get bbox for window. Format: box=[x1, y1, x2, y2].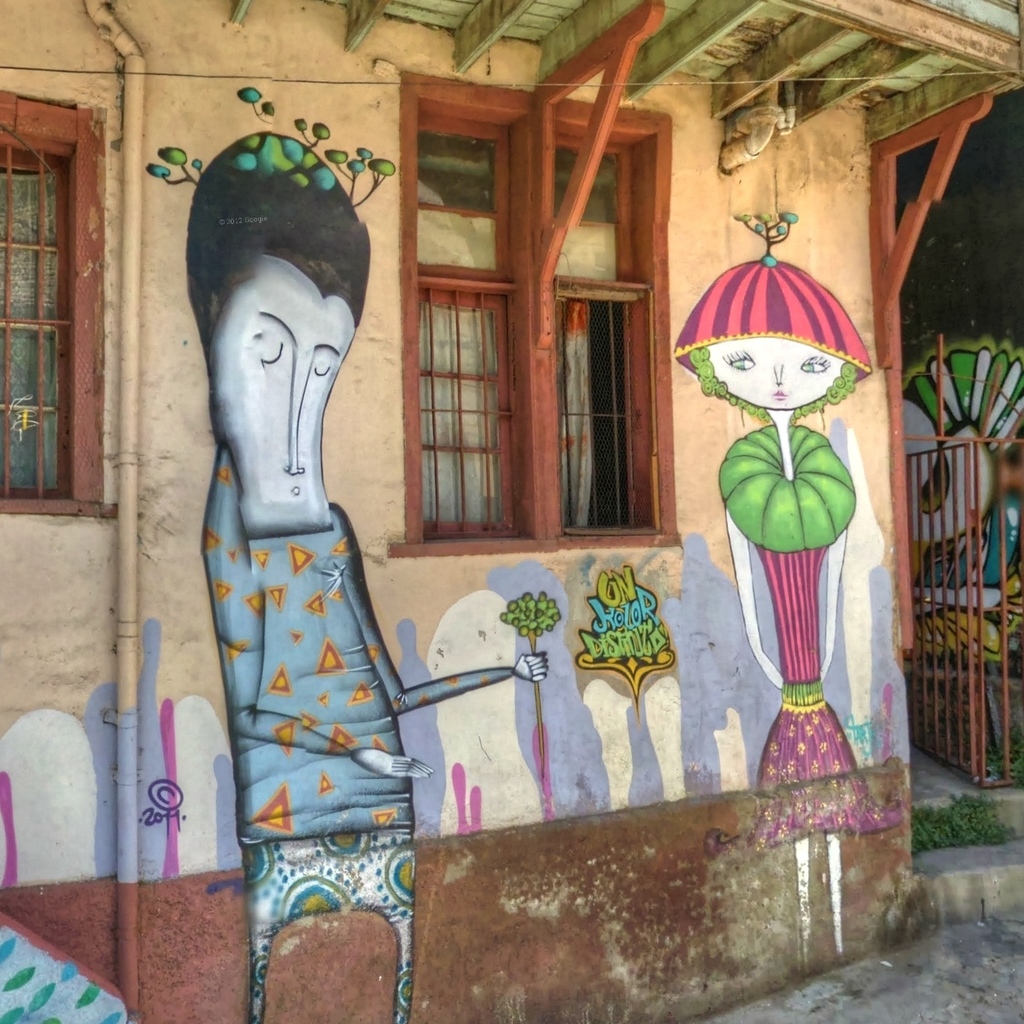
box=[0, 74, 126, 518].
